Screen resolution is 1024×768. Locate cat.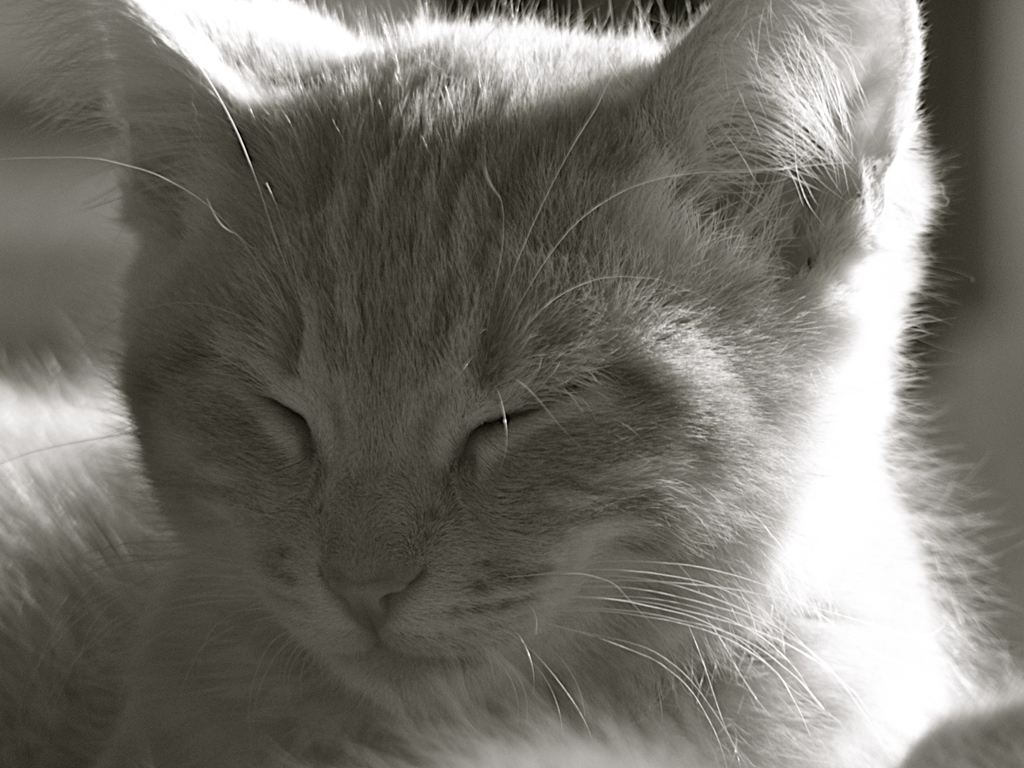
x1=0, y1=0, x2=1023, y2=767.
